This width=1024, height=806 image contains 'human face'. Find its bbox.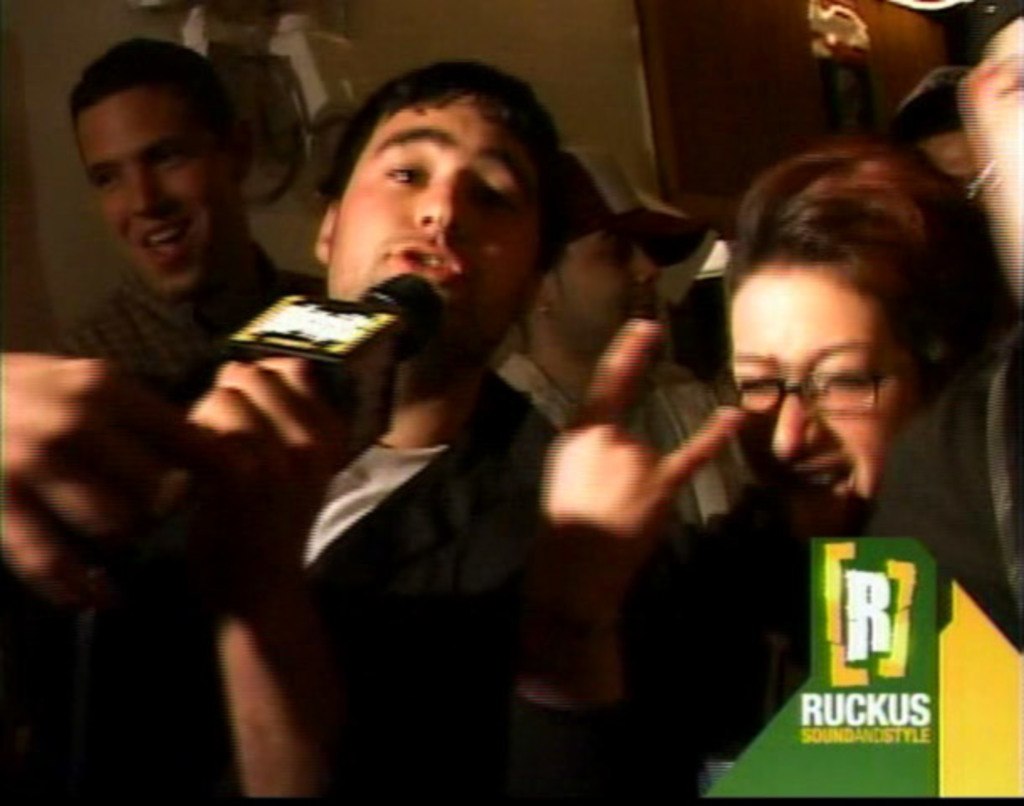
locate(76, 86, 206, 297).
